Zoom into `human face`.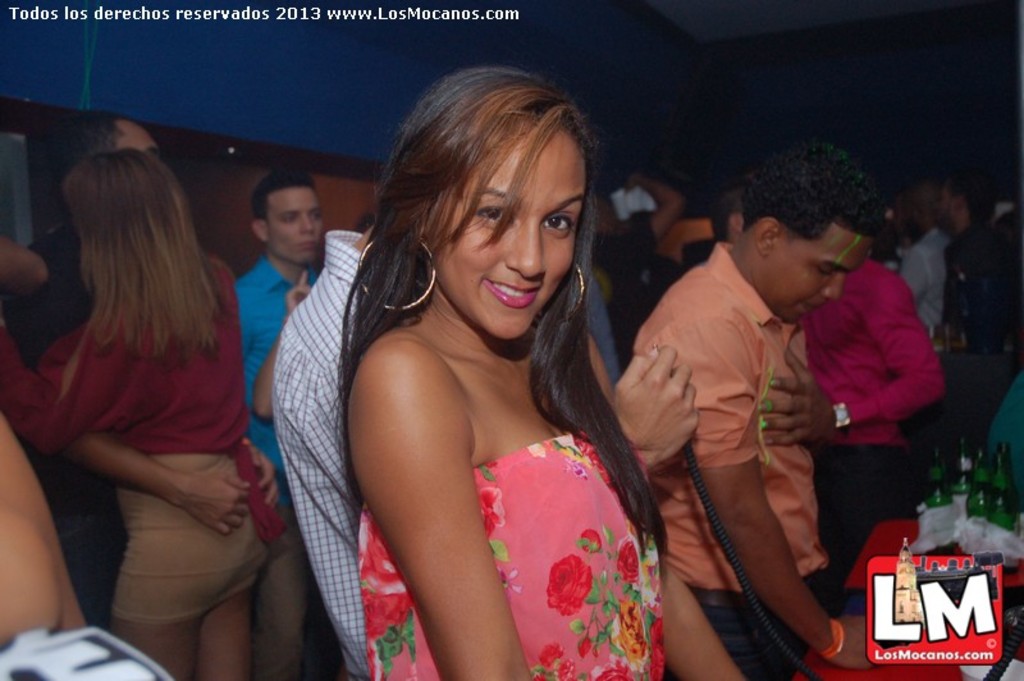
Zoom target: box(765, 228, 869, 325).
